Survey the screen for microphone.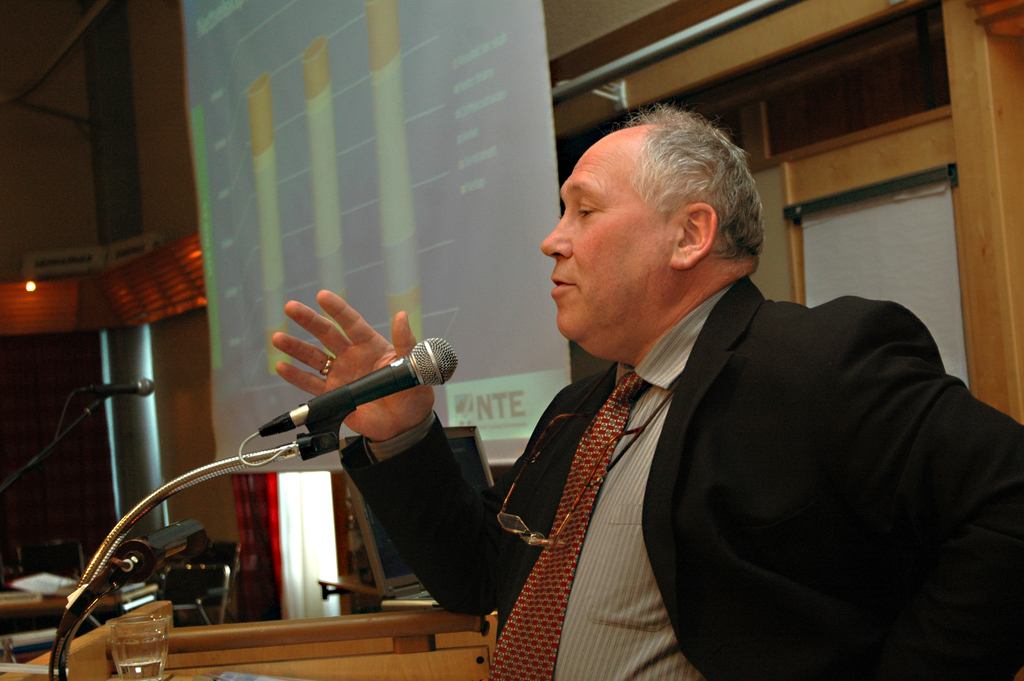
Survey found: select_region(260, 331, 465, 434).
